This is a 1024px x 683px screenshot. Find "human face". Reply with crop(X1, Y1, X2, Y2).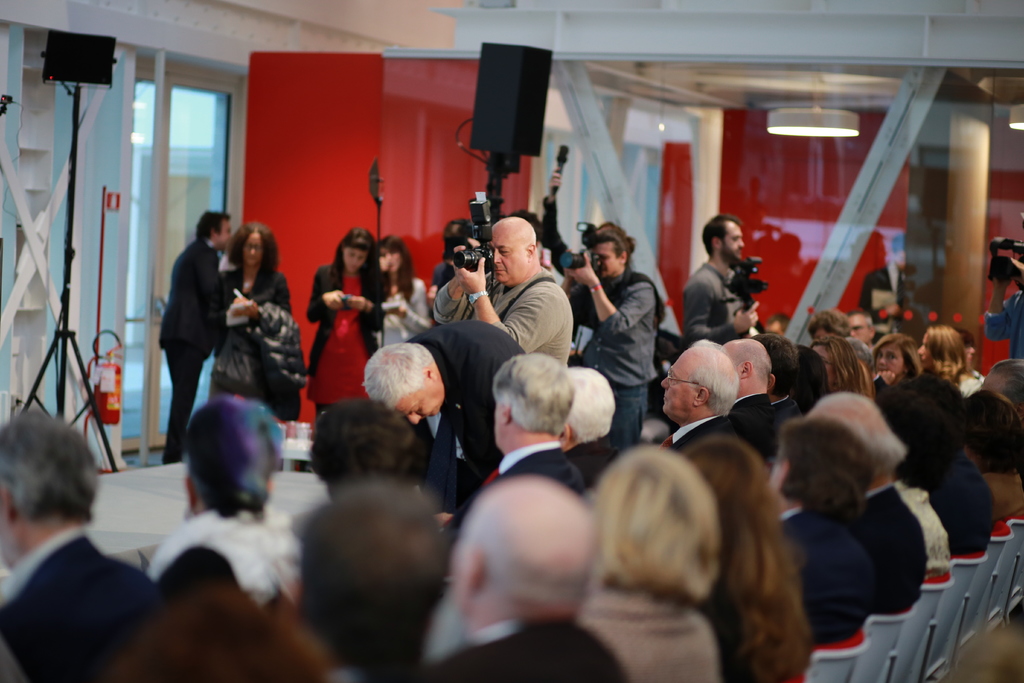
crop(245, 233, 259, 264).
